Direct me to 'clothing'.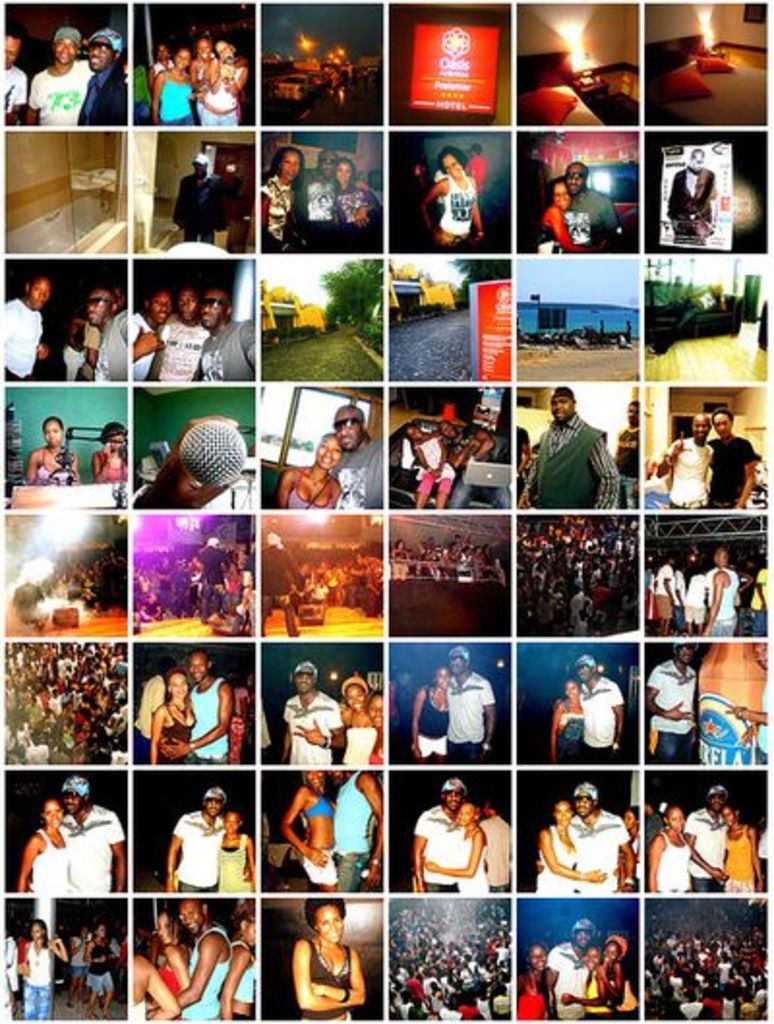
Direction: 412/798/449/896.
